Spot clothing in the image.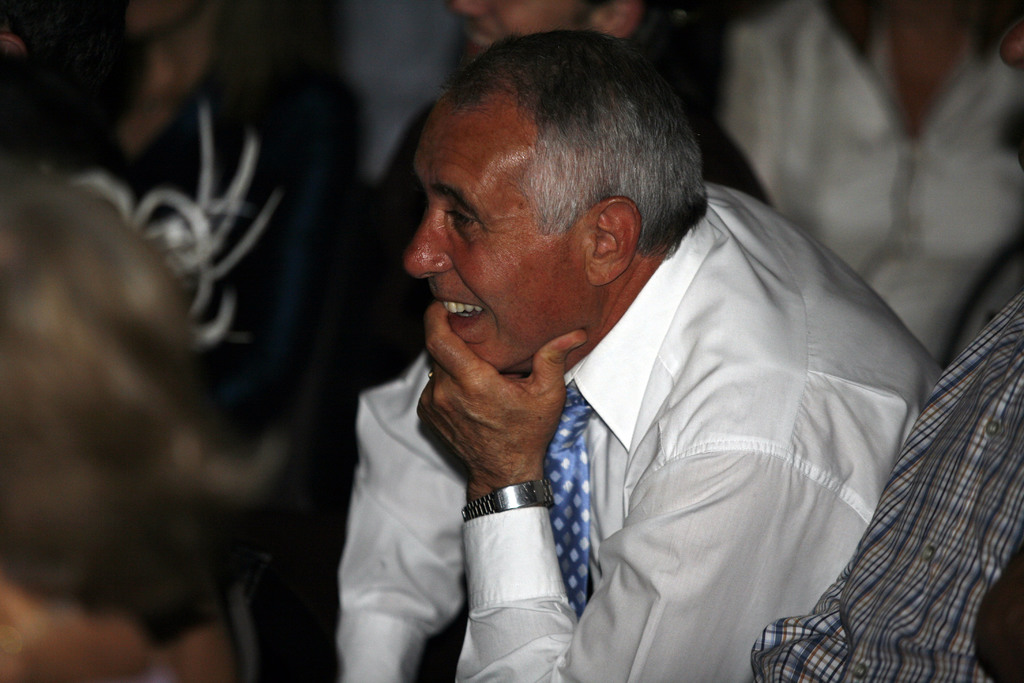
clothing found at [714, 0, 1023, 361].
